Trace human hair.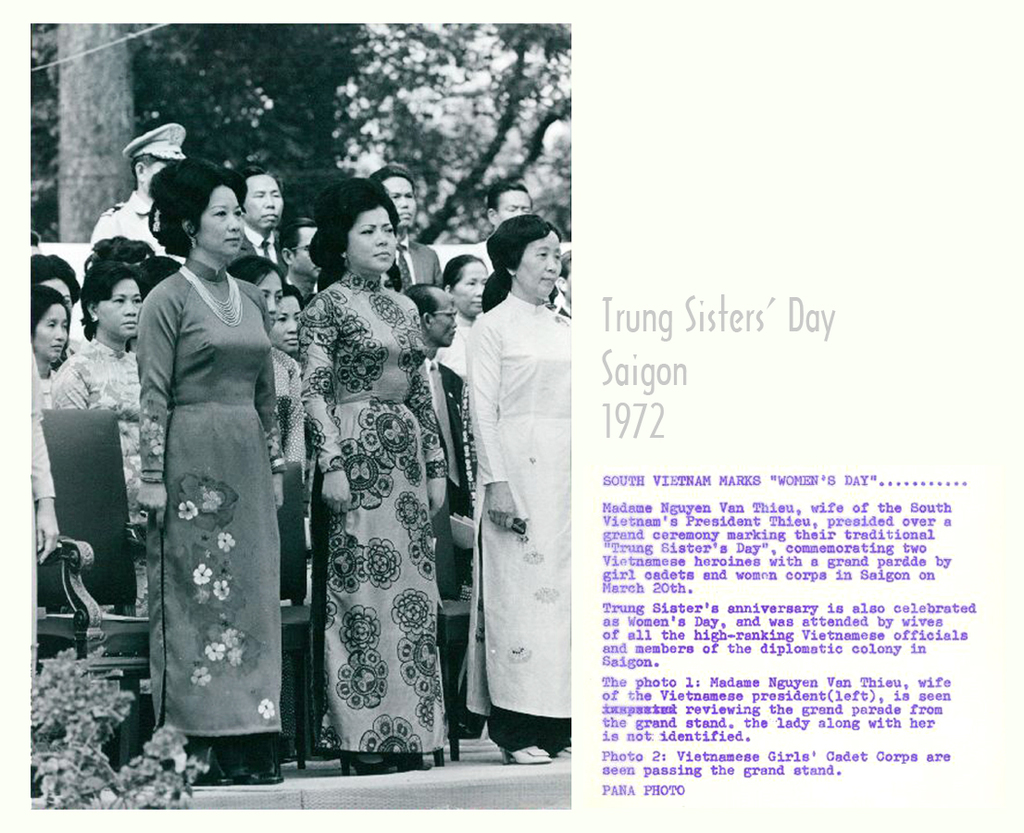
Traced to x1=306, y1=178, x2=401, y2=290.
